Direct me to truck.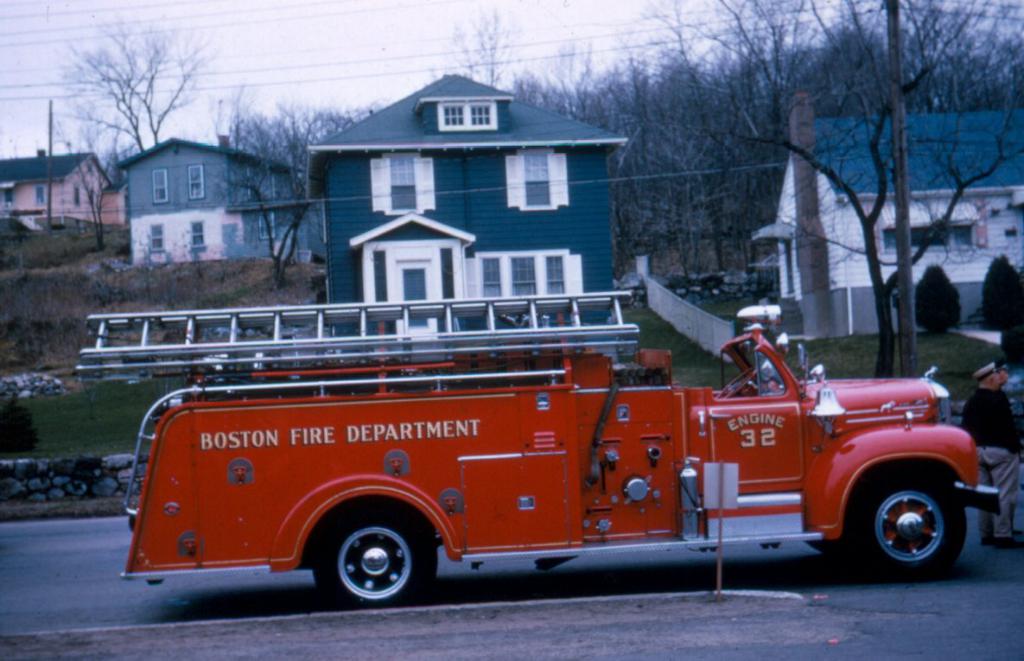
Direction: bbox=[135, 263, 993, 603].
